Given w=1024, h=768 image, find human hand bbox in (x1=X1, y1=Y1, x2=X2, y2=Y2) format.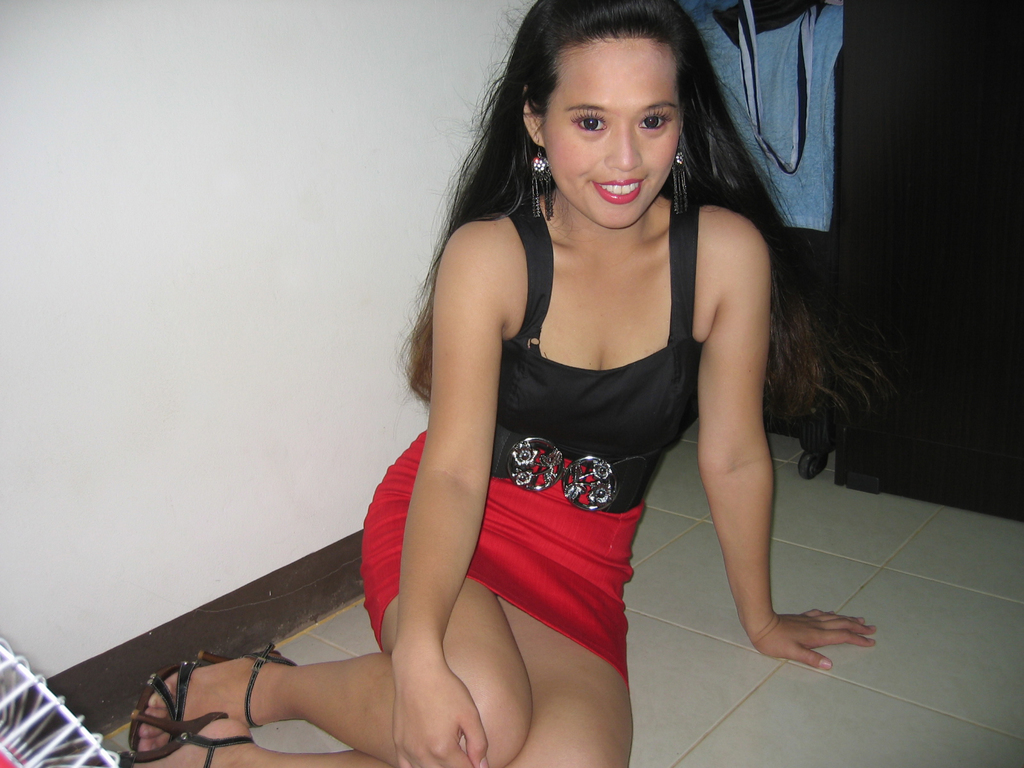
(x1=744, y1=575, x2=881, y2=678).
